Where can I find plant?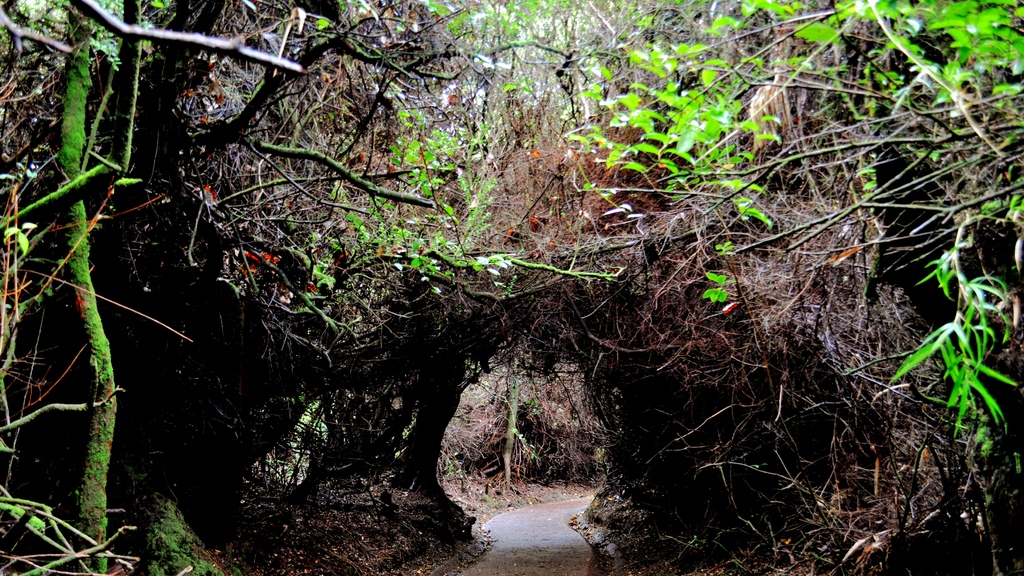
You can find it at 303, 259, 334, 298.
